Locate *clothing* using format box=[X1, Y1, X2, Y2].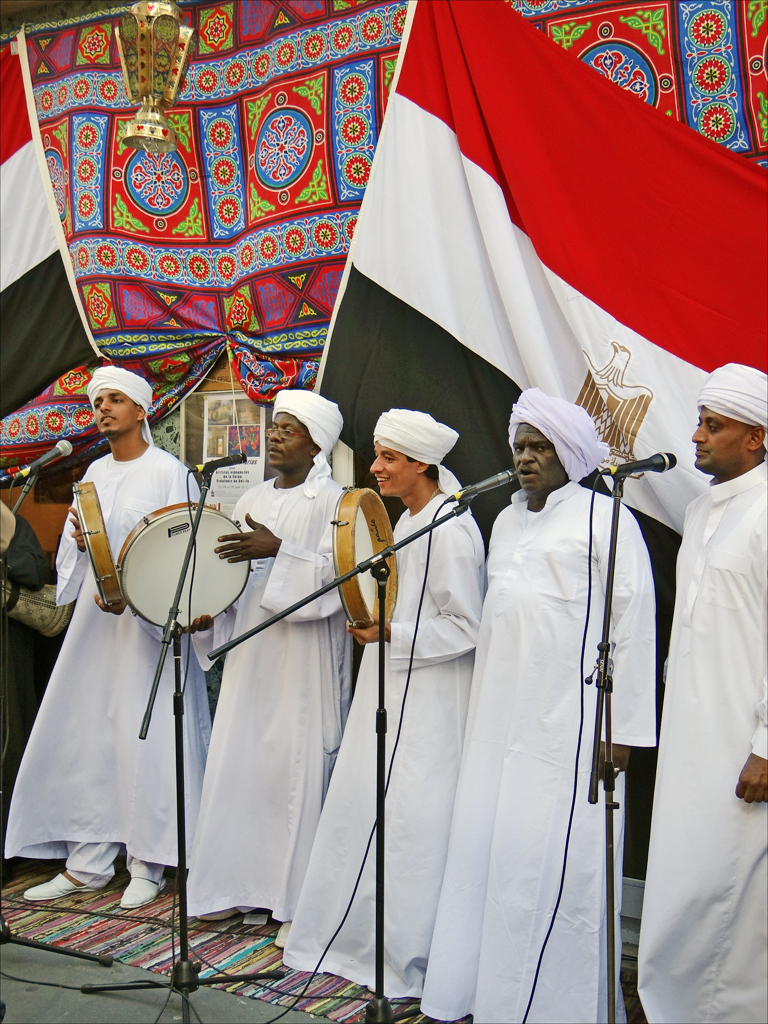
box=[269, 483, 485, 1010].
